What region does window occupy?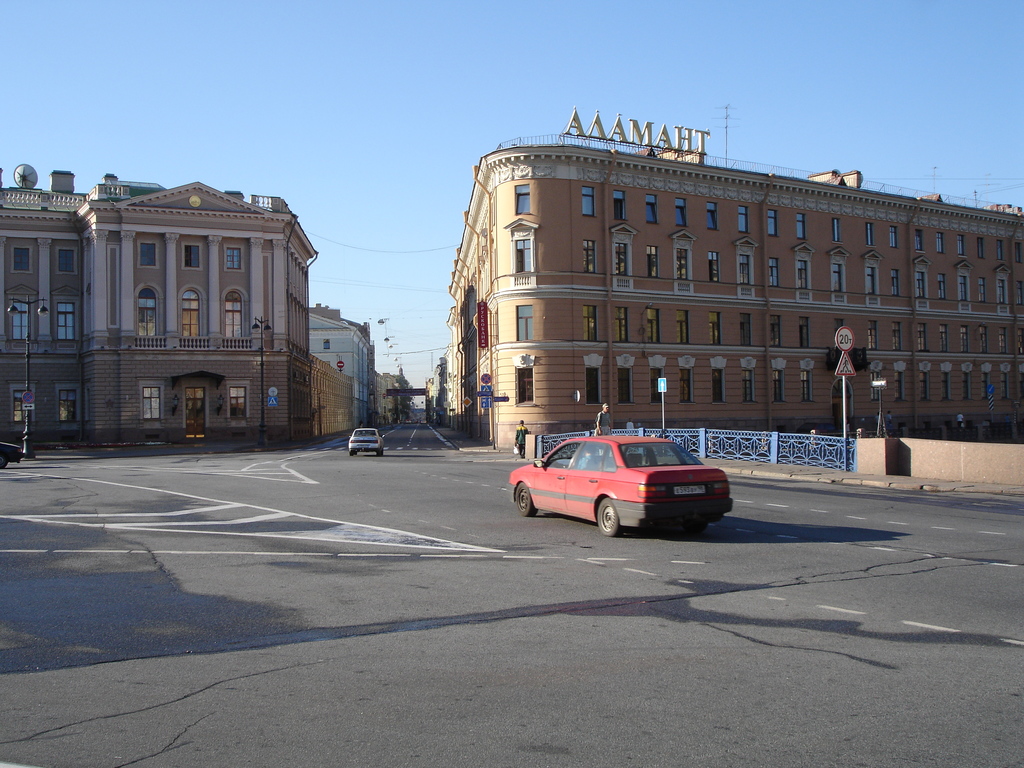
box(510, 241, 535, 276).
